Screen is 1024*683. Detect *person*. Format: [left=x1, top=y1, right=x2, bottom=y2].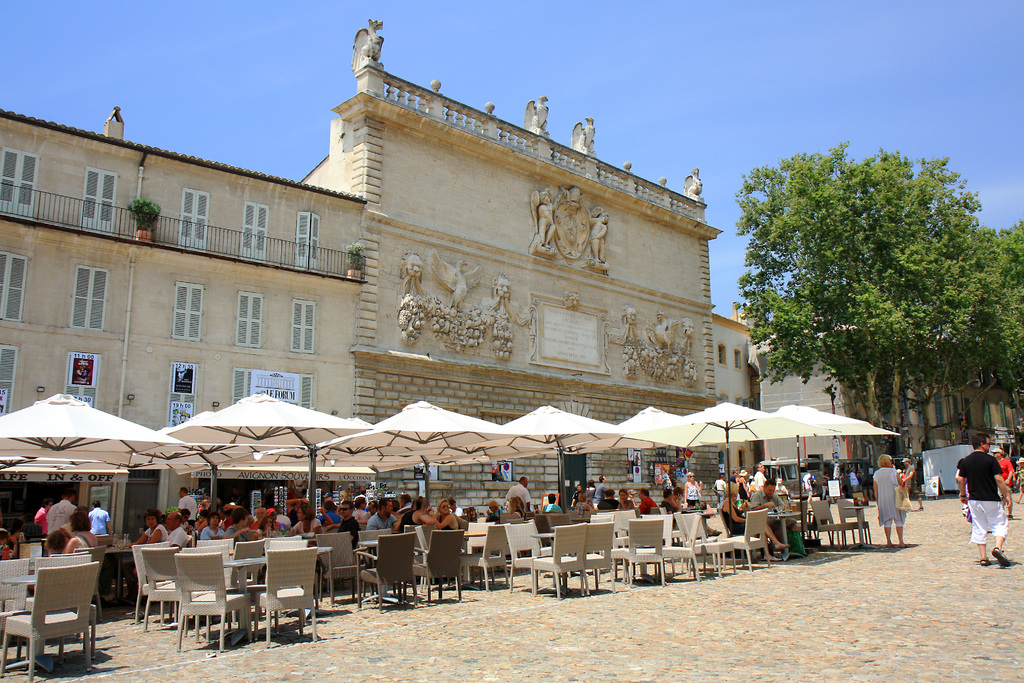
[left=847, top=468, right=859, bottom=492].
